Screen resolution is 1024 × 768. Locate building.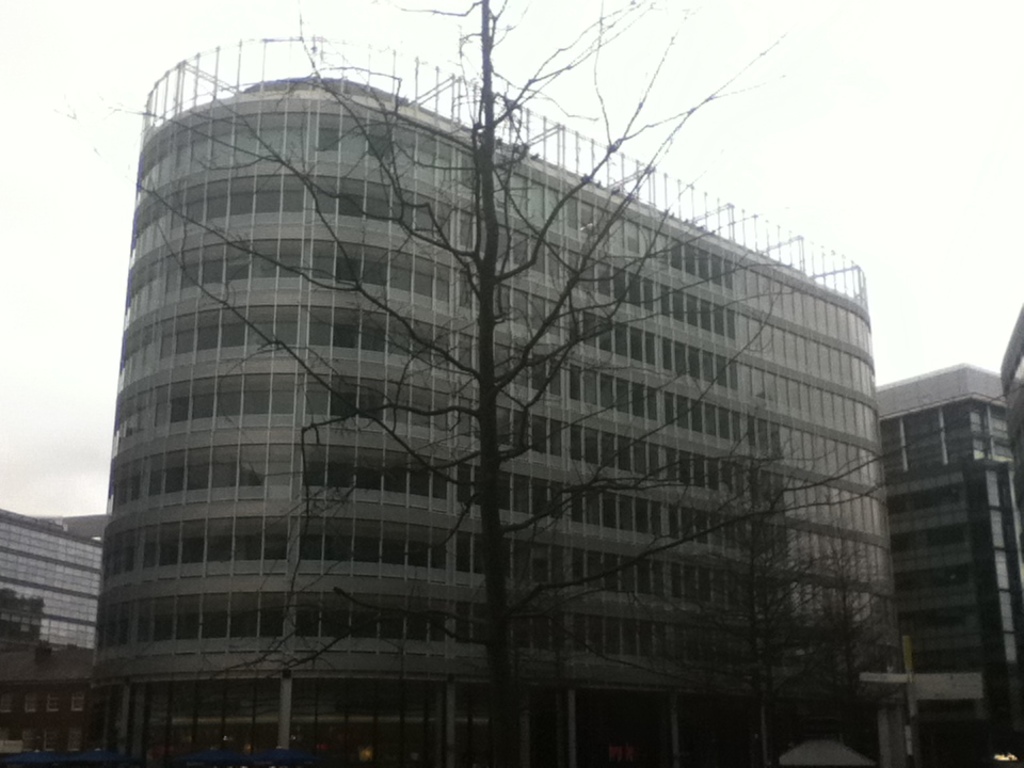
(80,31,907,767).
